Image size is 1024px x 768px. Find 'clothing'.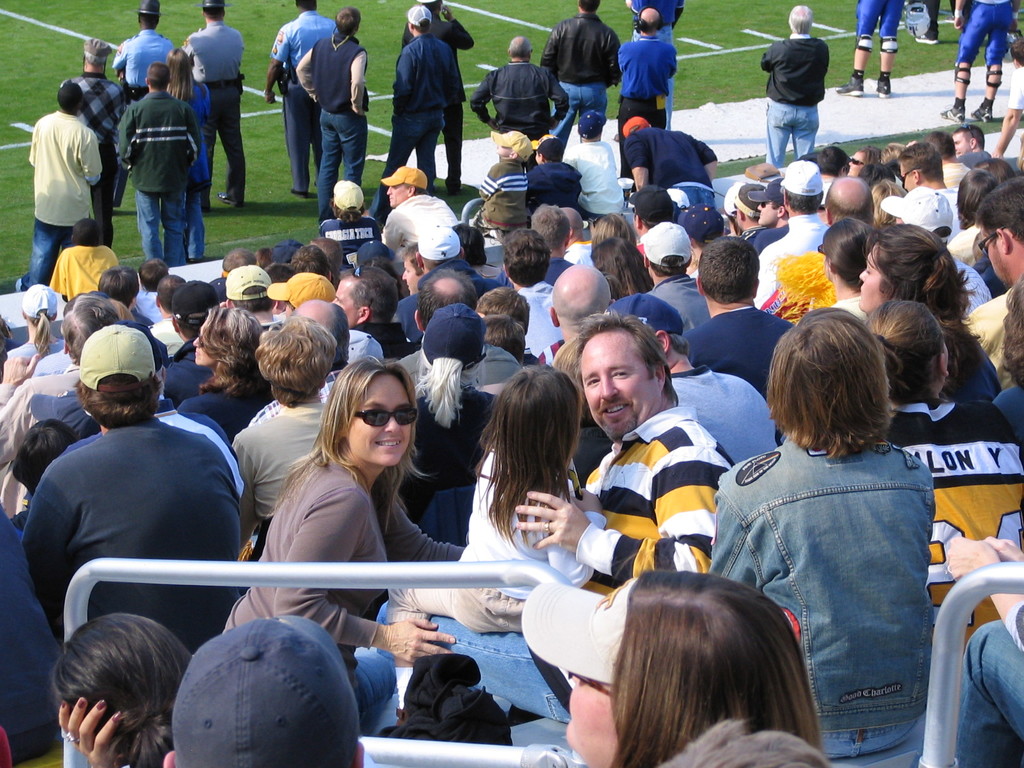
14,419,250,648.
